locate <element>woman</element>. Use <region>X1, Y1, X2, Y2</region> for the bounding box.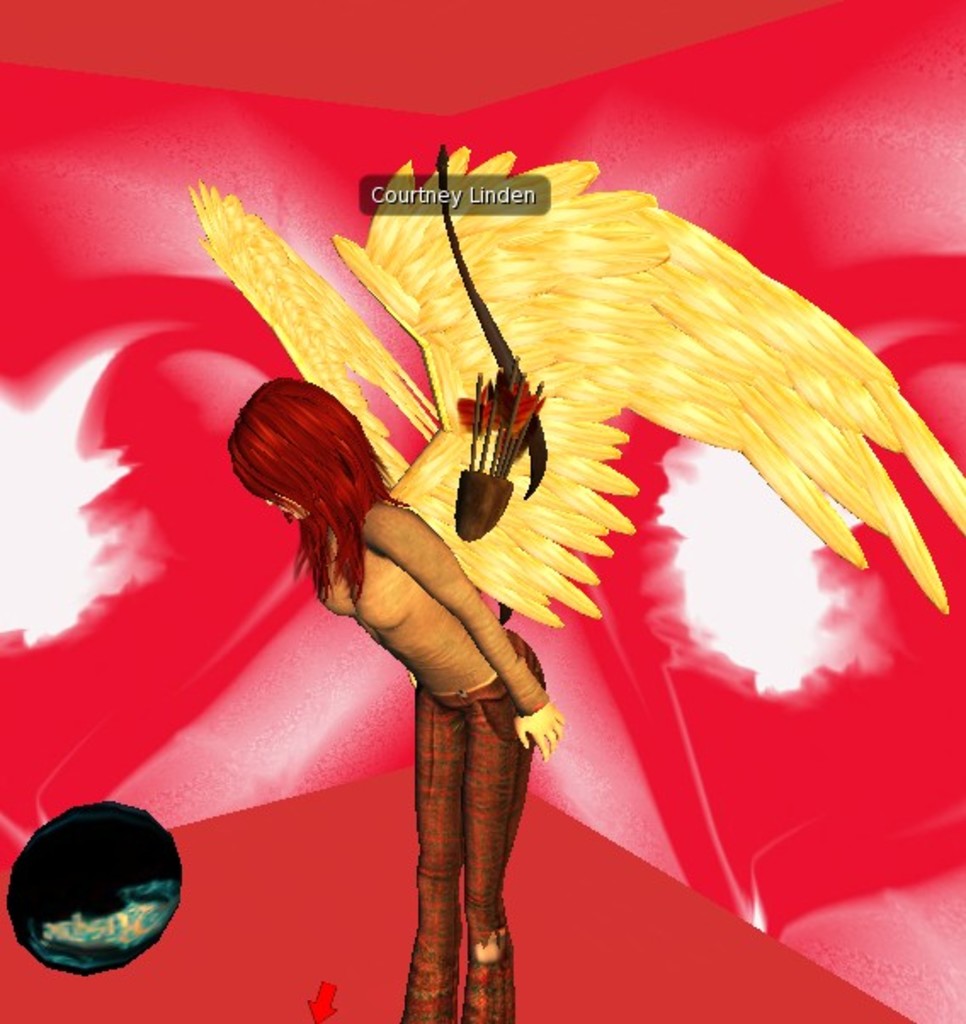
<region>224, 311, 622, 973</region>.
